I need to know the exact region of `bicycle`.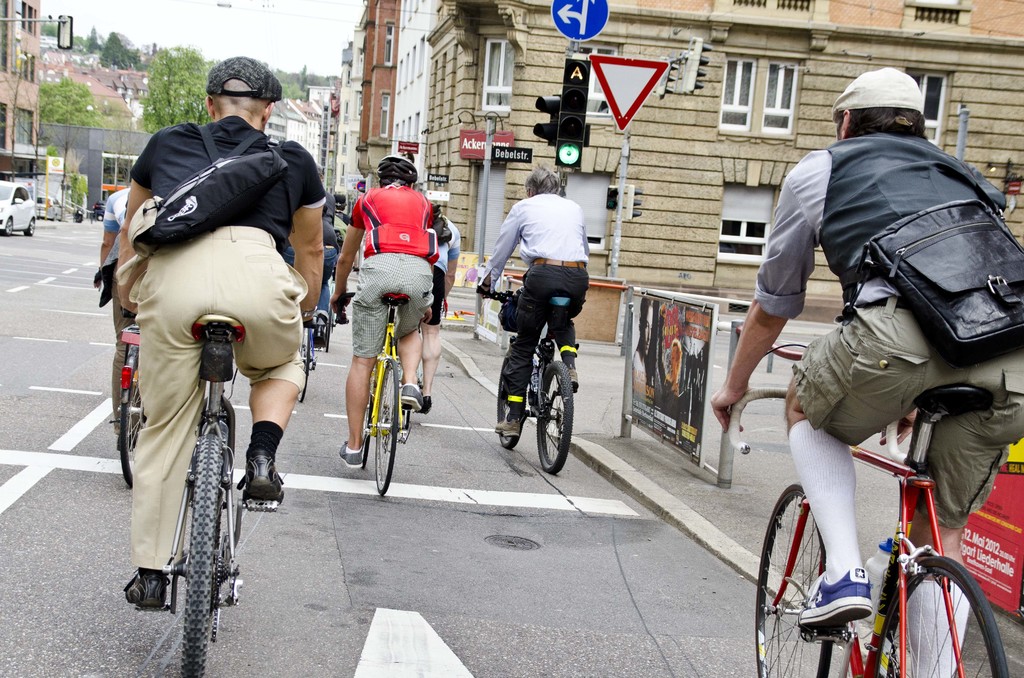
Region: region(96, 273, 145, 486).
